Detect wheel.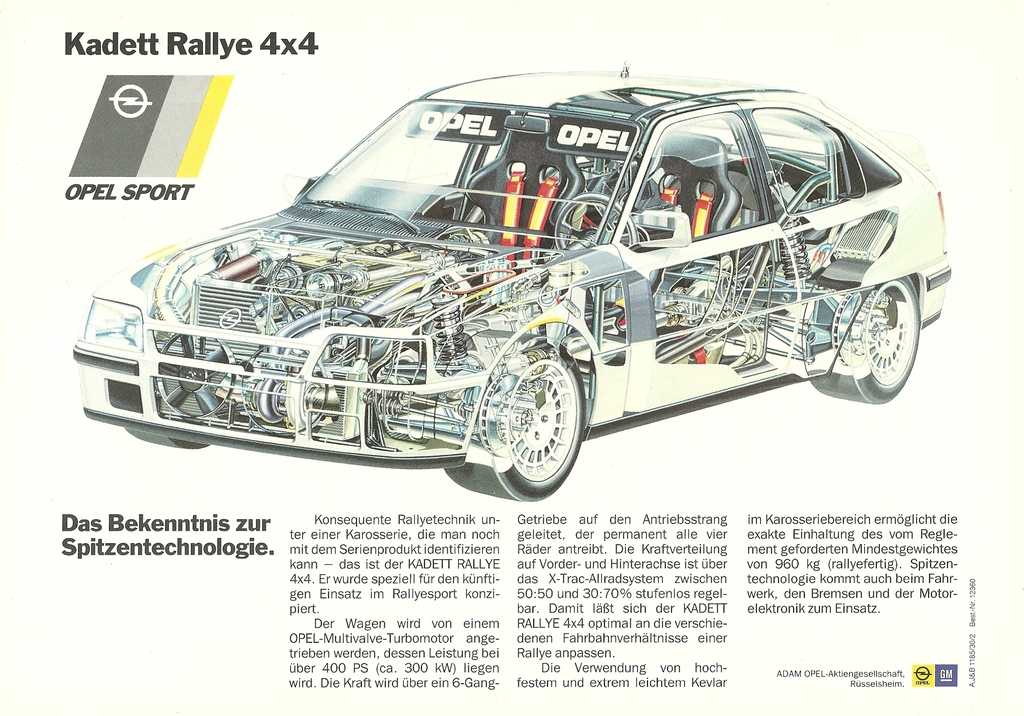
Detected at <region>157, 331, 232, 413</region>.
